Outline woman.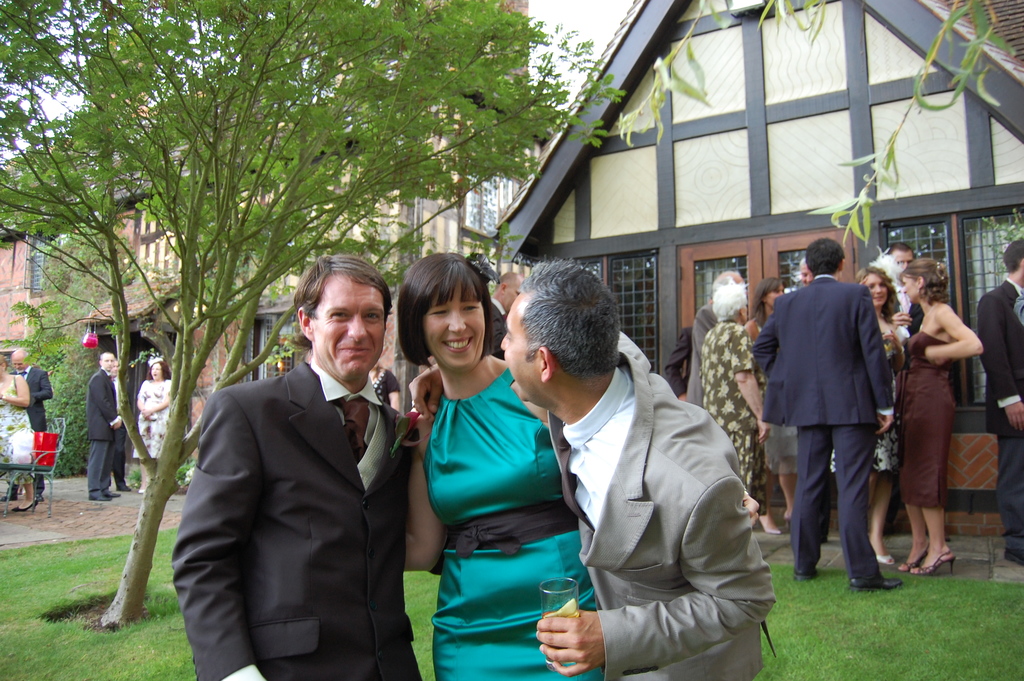
Outline: {"left": 892, "top": 245, "right": 983, "bottom": 566}.
